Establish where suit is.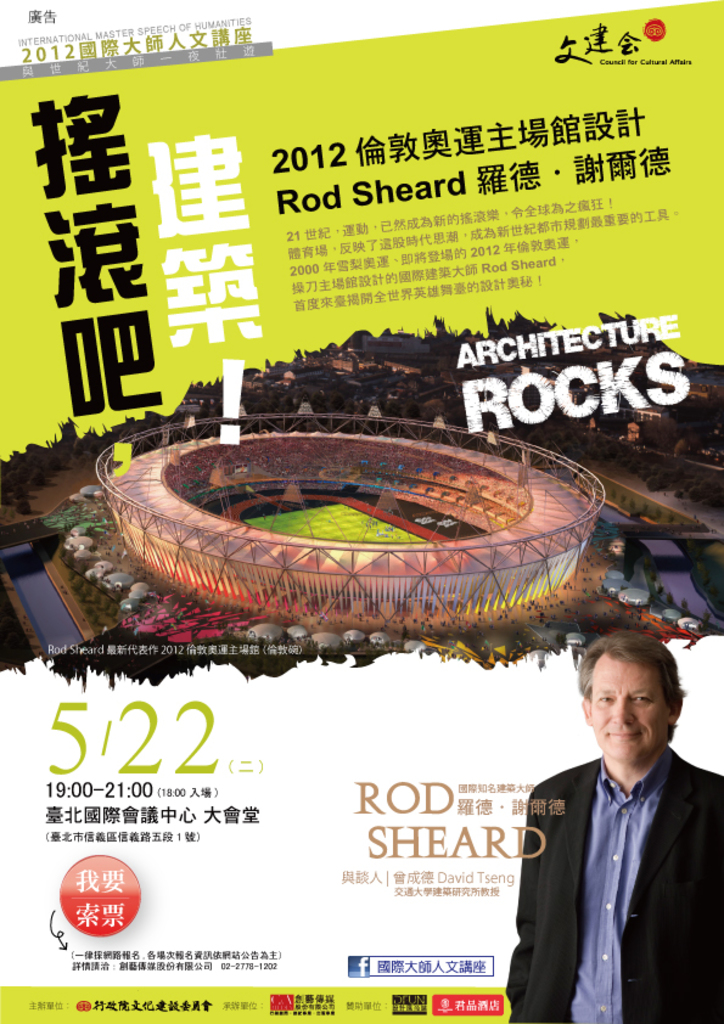
Established at (x1=510, y1=698, x2=720, y2=1015).
